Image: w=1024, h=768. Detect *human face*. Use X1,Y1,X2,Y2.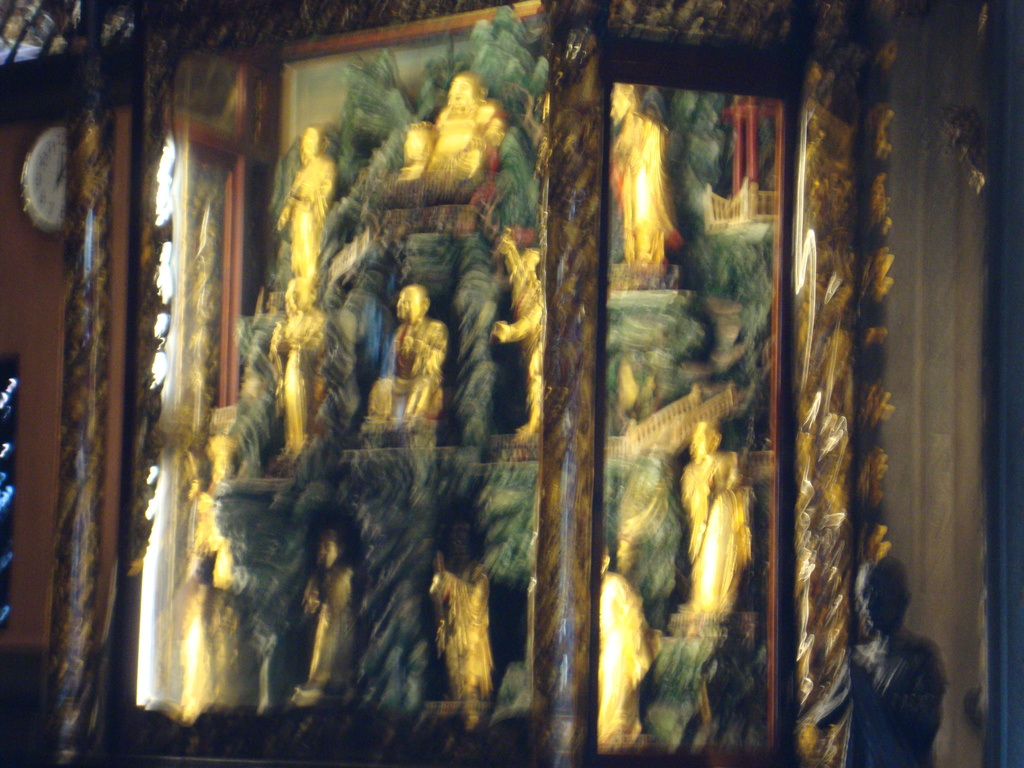
289,285,307,311.
